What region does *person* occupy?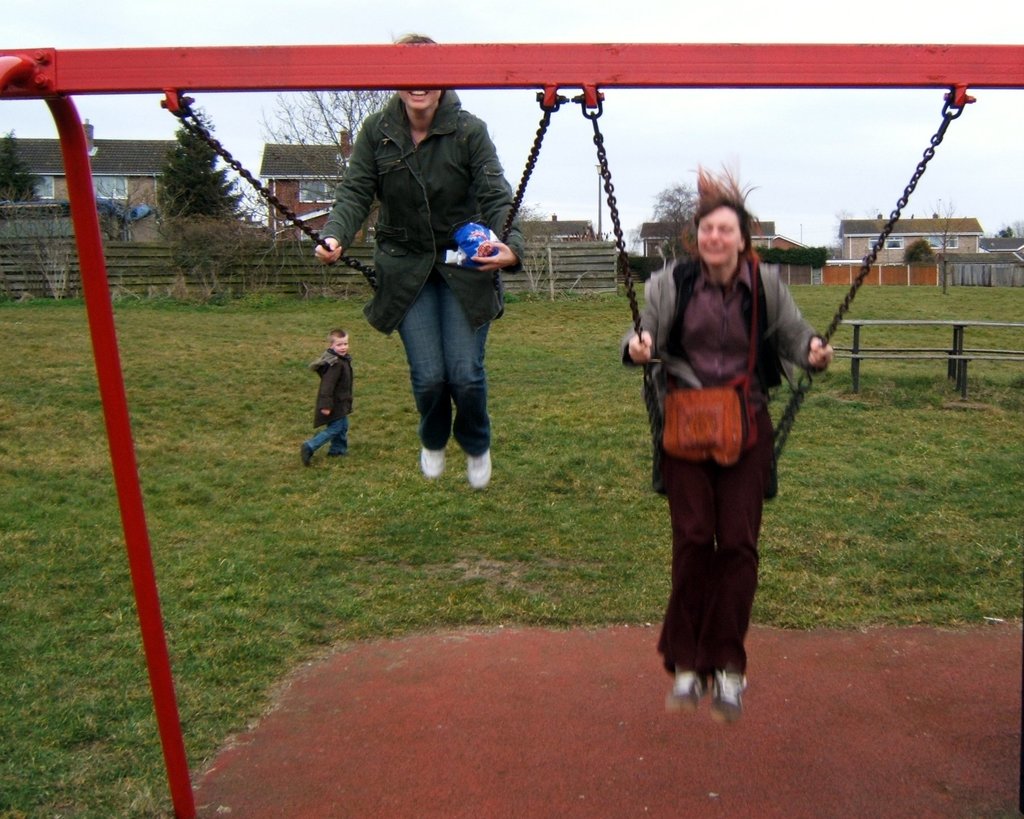
<box>313,32,528,496</box>.
